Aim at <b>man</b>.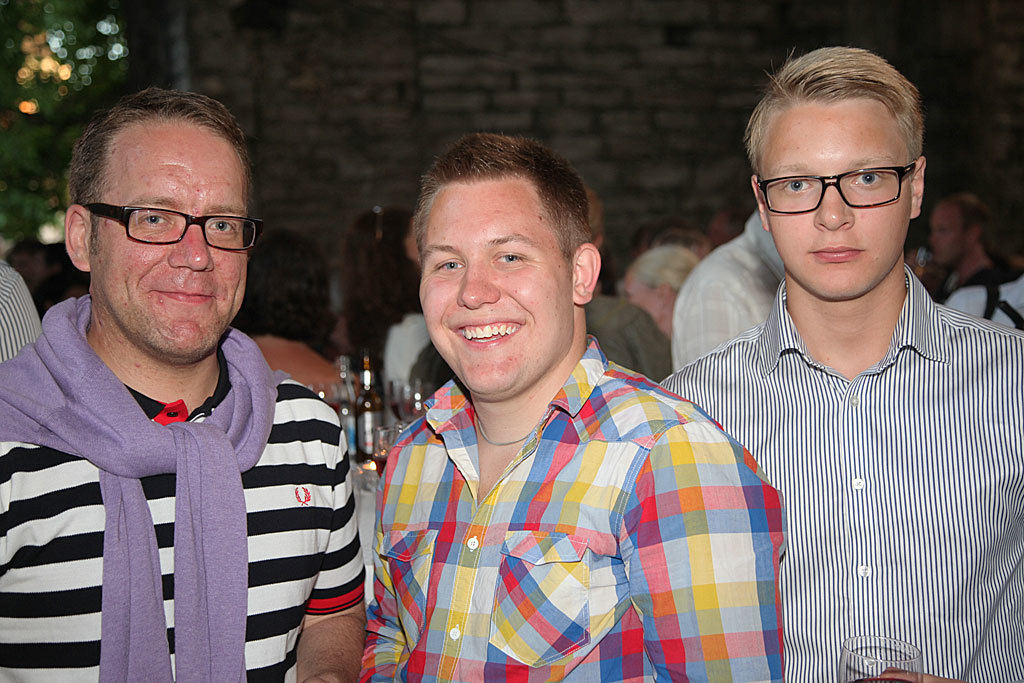
Aimed at region(929, 191, 1002, 289).
